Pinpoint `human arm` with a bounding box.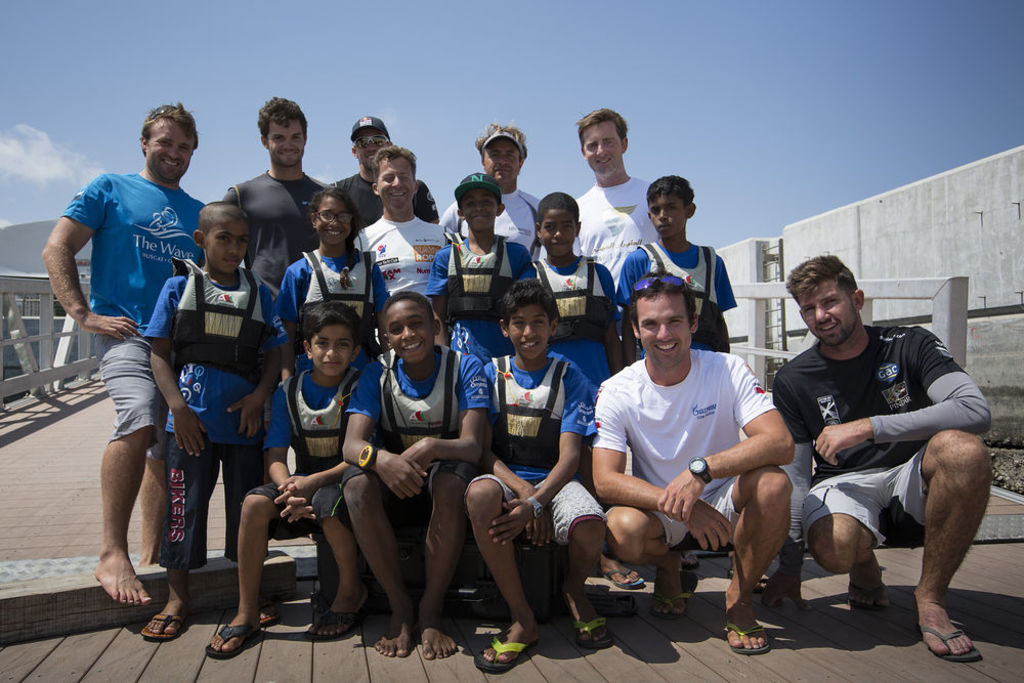
pyautogui.locateOnScreen(136, 267, 210, 464).
